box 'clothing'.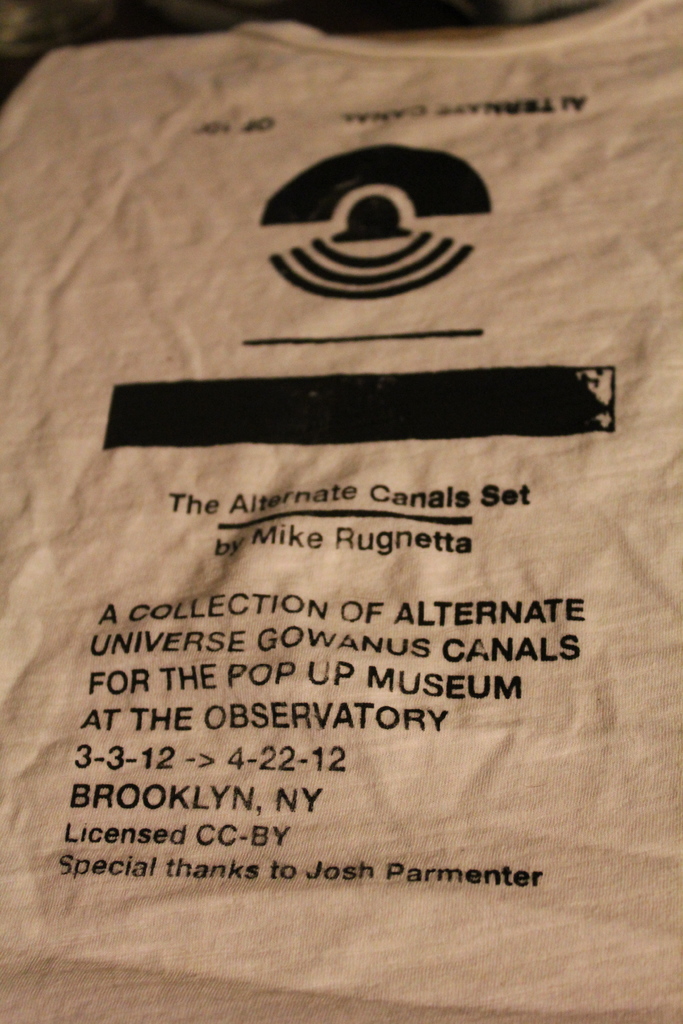
l=0, t=0, r=682, b=1023.
